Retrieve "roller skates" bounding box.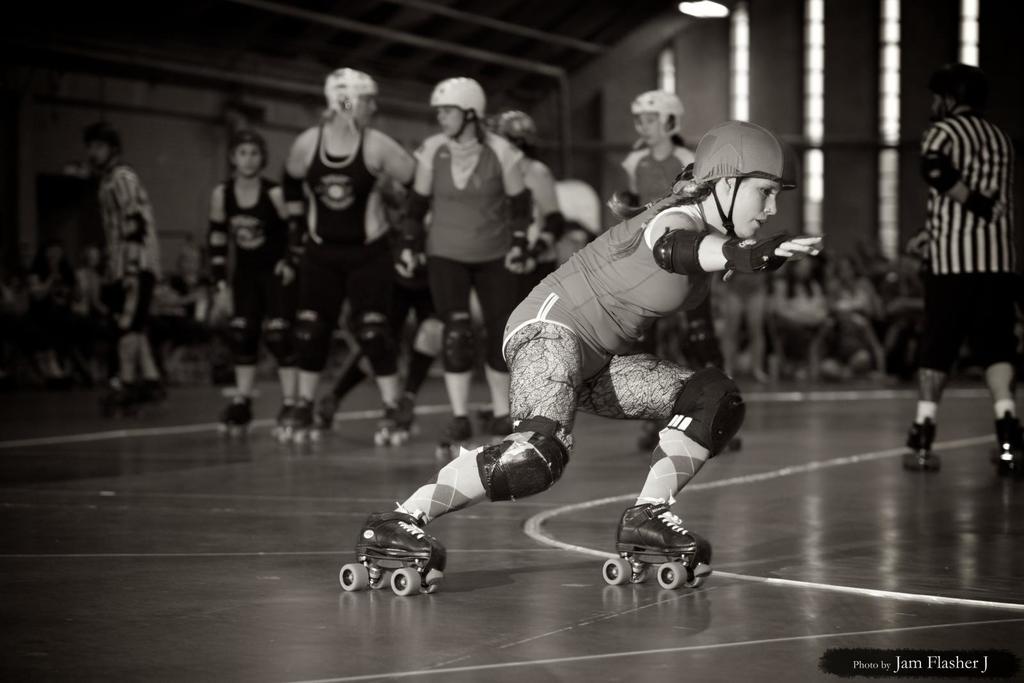
Bounding box: Rect(436, 414, 476, 458).
